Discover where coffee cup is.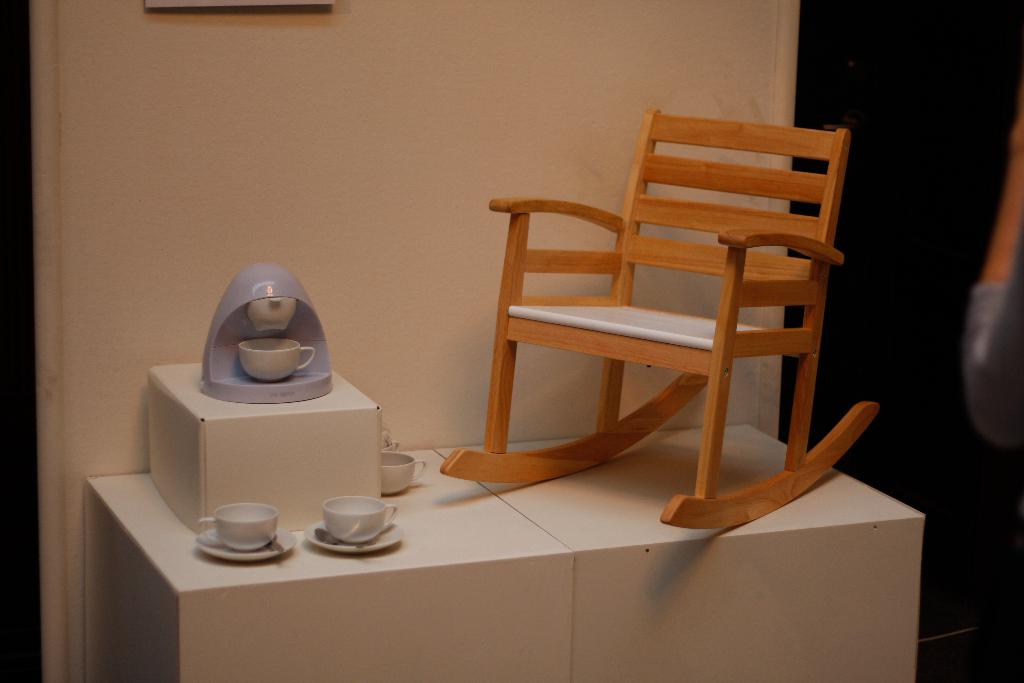
Discovered at bbox=(194, 504, 285, 557).
